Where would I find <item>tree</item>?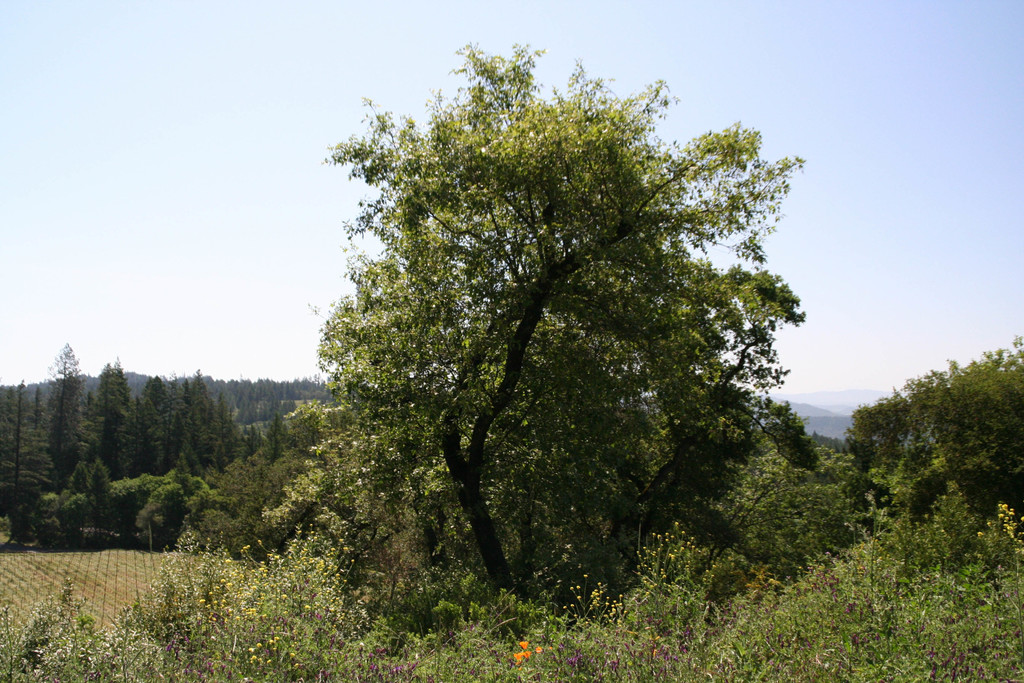
At l=255, t=40, r=806, b=629.
